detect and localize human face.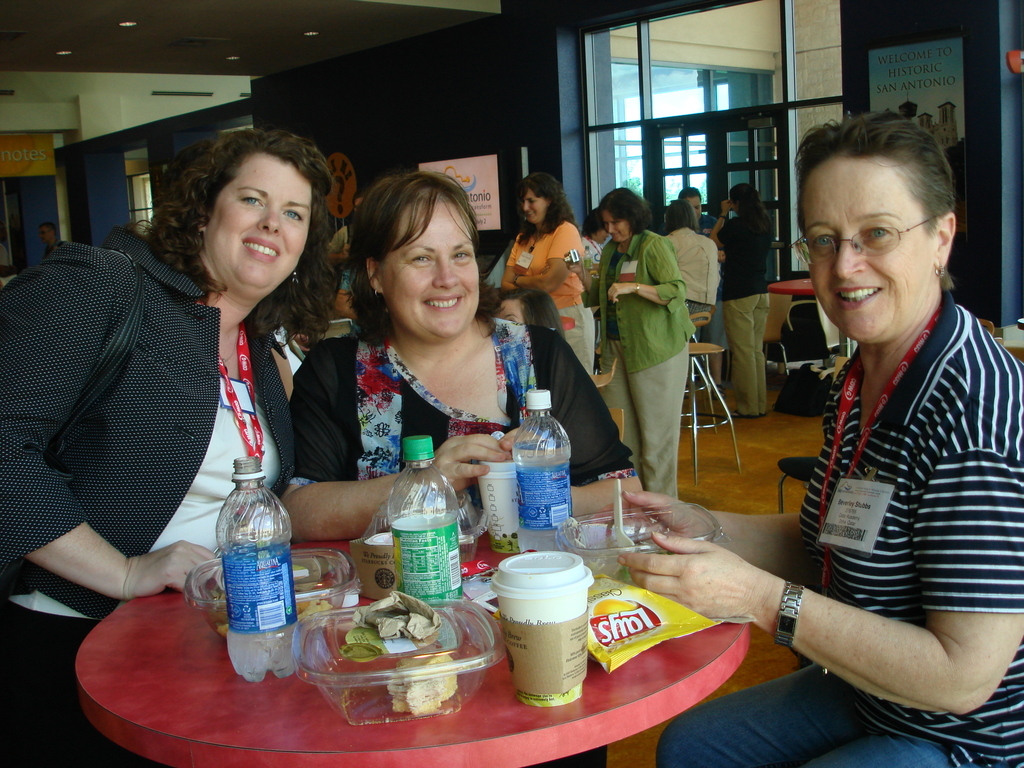
Localized at (808,157,934,346).
